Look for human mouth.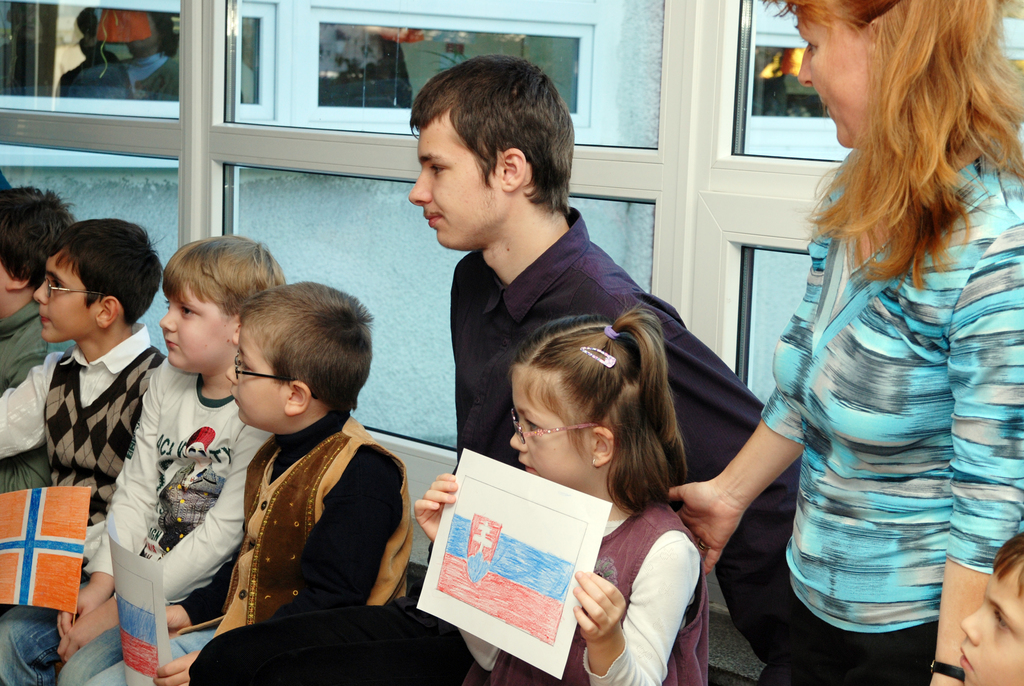
Found: bbox=[819, 93, 830, 118].
